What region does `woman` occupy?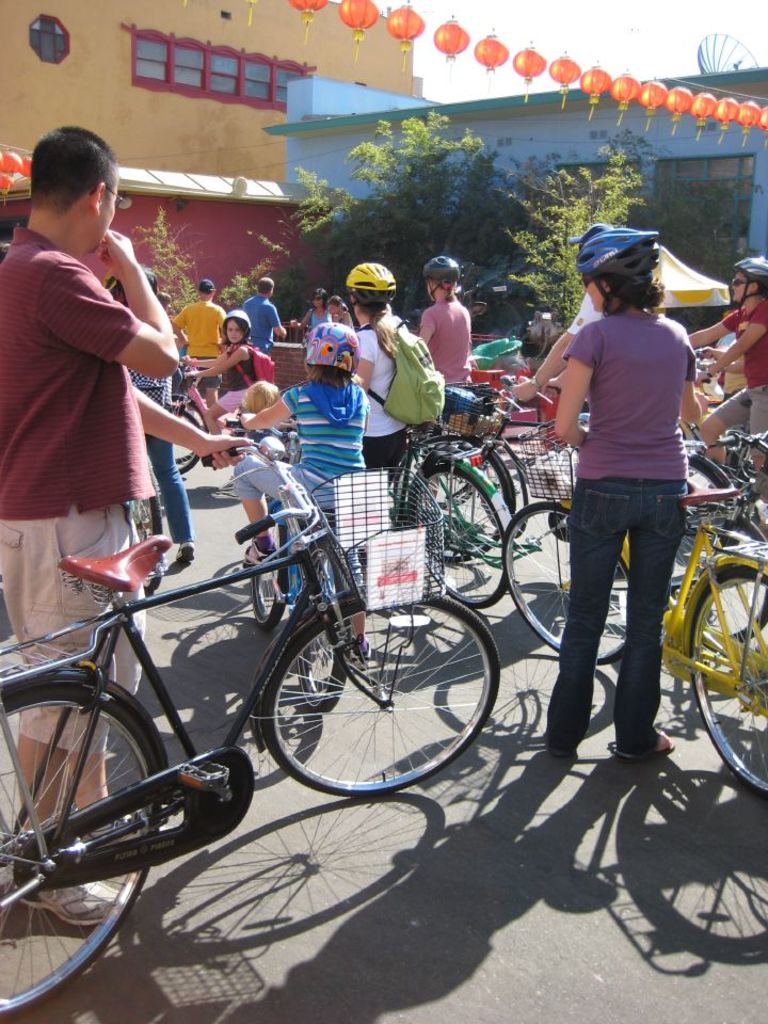
{"left": 416, "top": 249, "right": 480, "bottom": 413}.
